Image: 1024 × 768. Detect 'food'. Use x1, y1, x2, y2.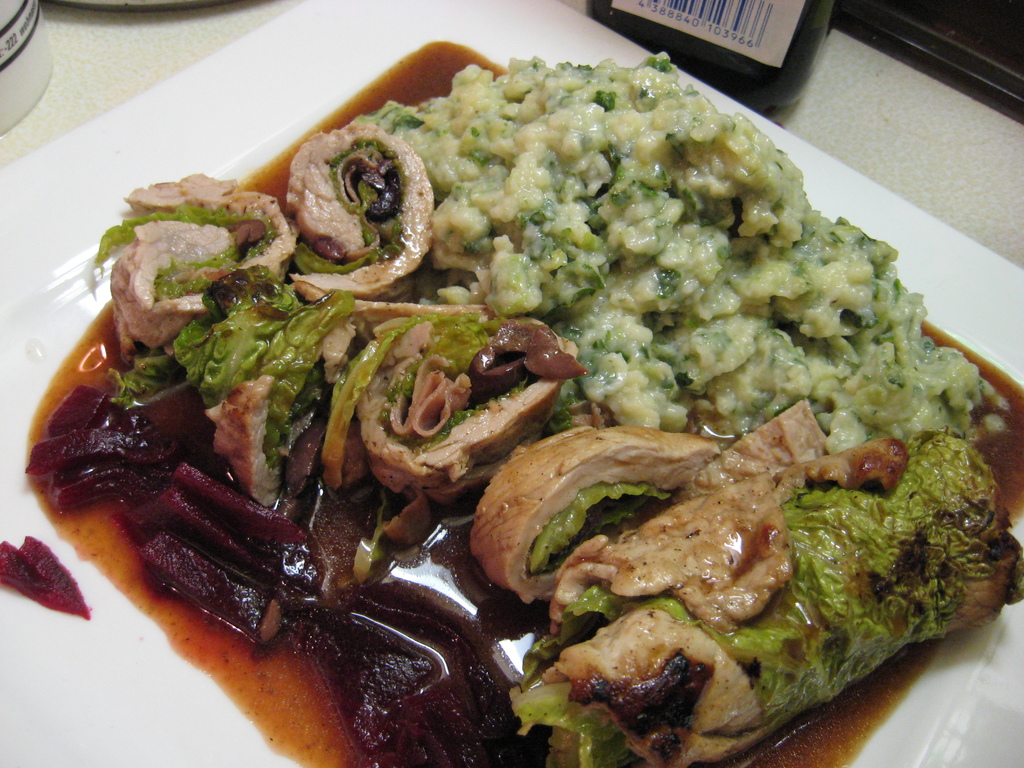
0, 530, 89, 621.
